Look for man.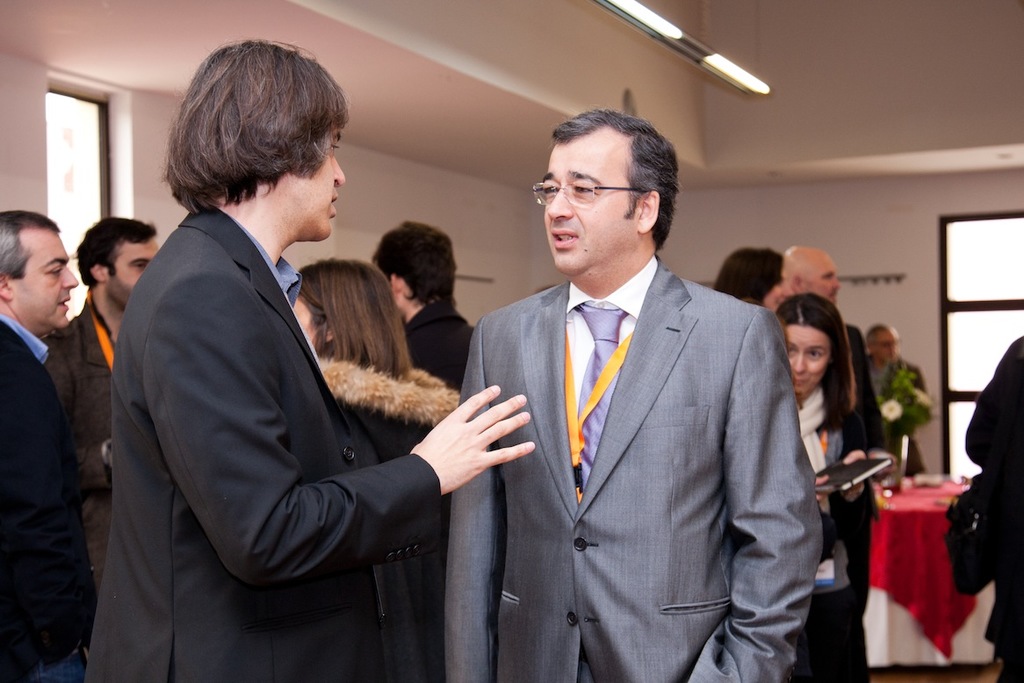
Found: (779,246,897,679).
